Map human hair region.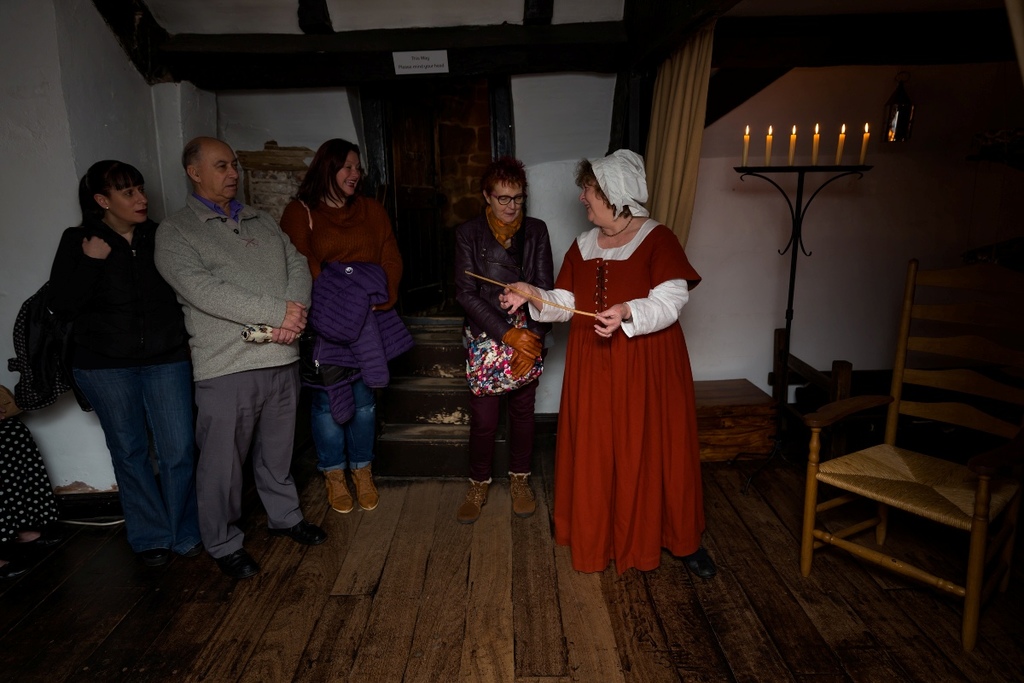
Mapped to bbox=[570, 155, 631, 220].
